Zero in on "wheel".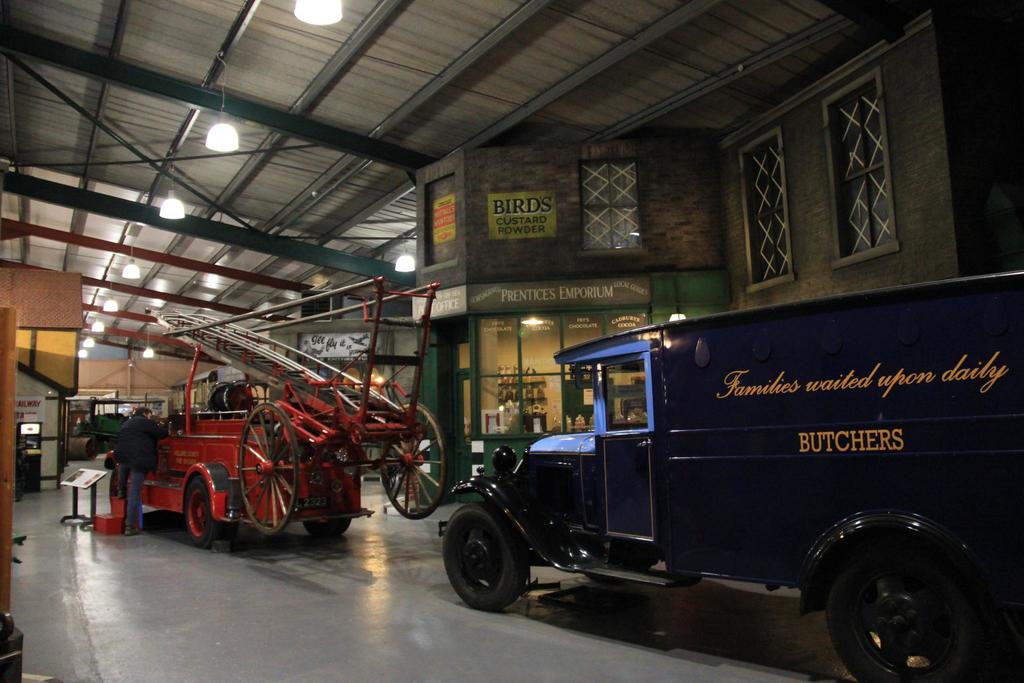
Zeroed in: 180, 473, 214, 552.
